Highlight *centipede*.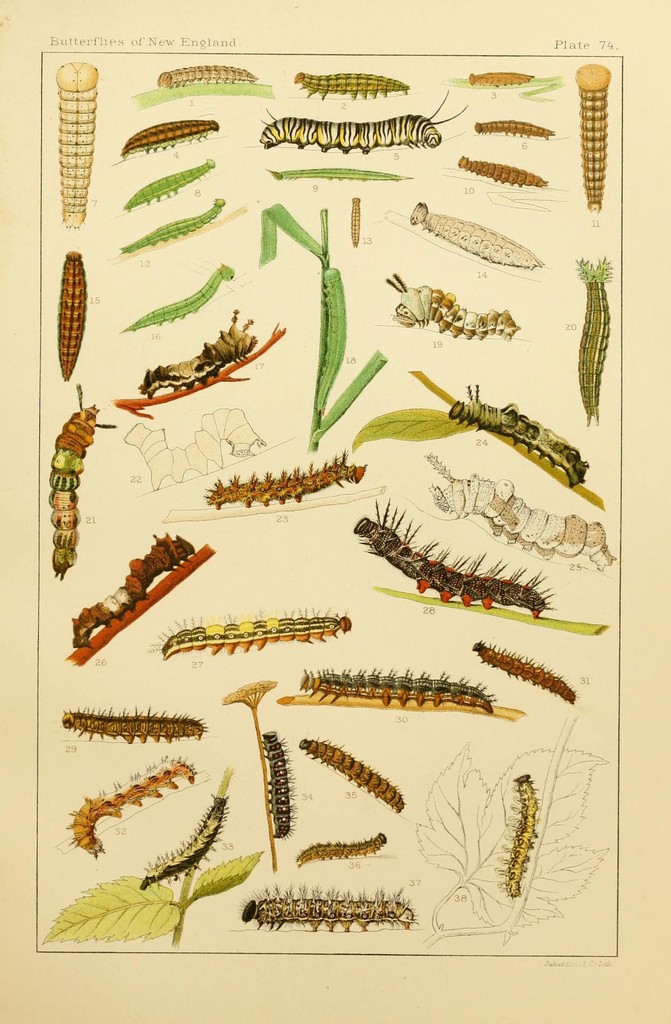
Highlighted region: bbox=(75, 531, 190, 653).
